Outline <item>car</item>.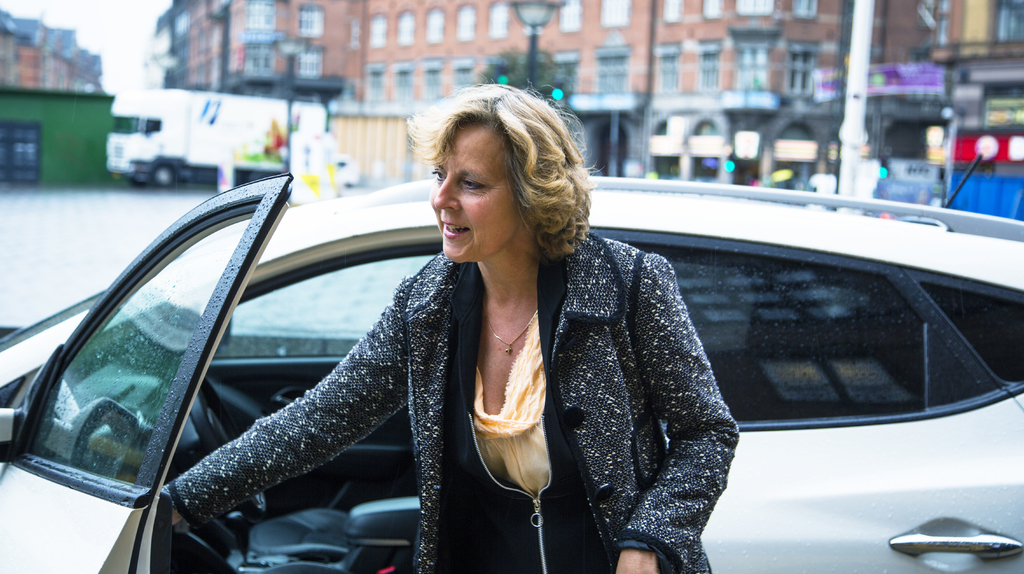
Outline: box(826, 176, 946, 221).
